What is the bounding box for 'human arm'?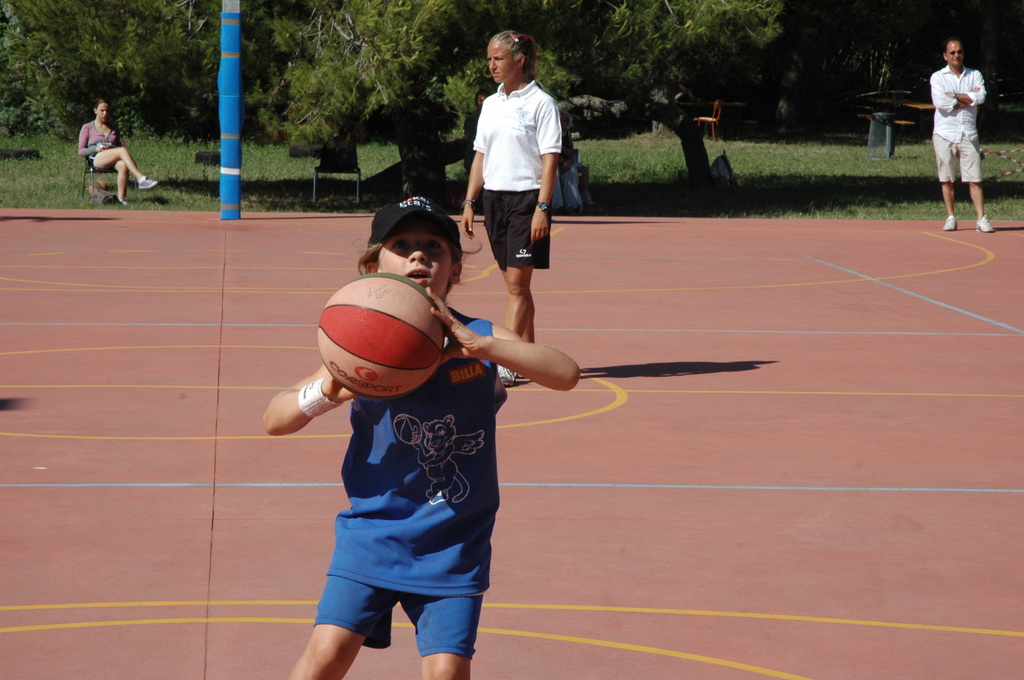
bbox=(264, 359, 337, 464).
